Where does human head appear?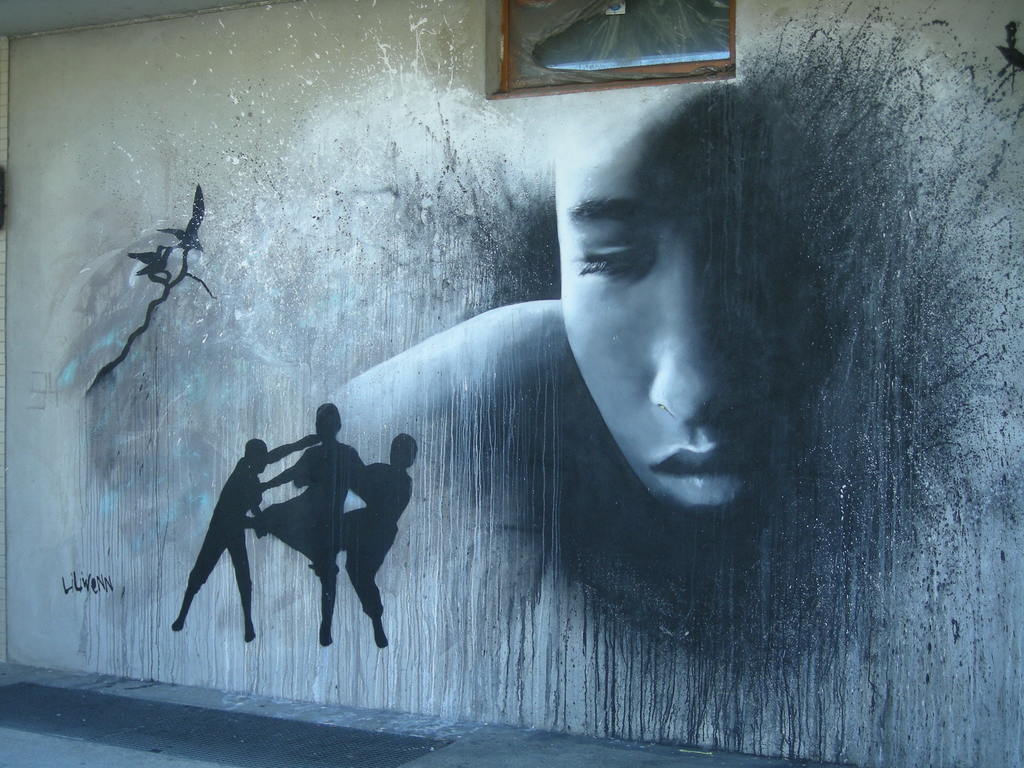
Appears at crop(535, 60, 895, 568).
